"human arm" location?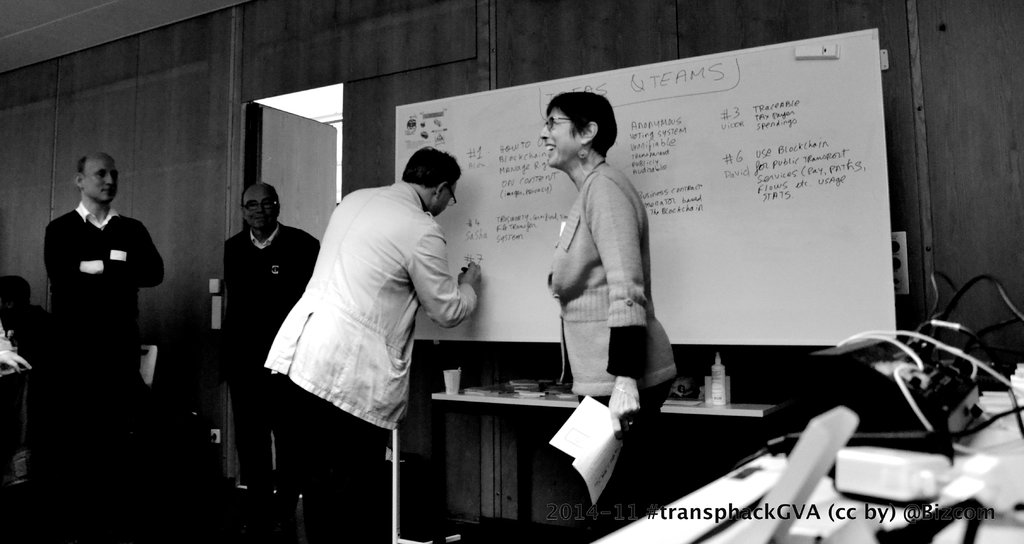
(x1=394, y1=218, x2=488, y2=335)
